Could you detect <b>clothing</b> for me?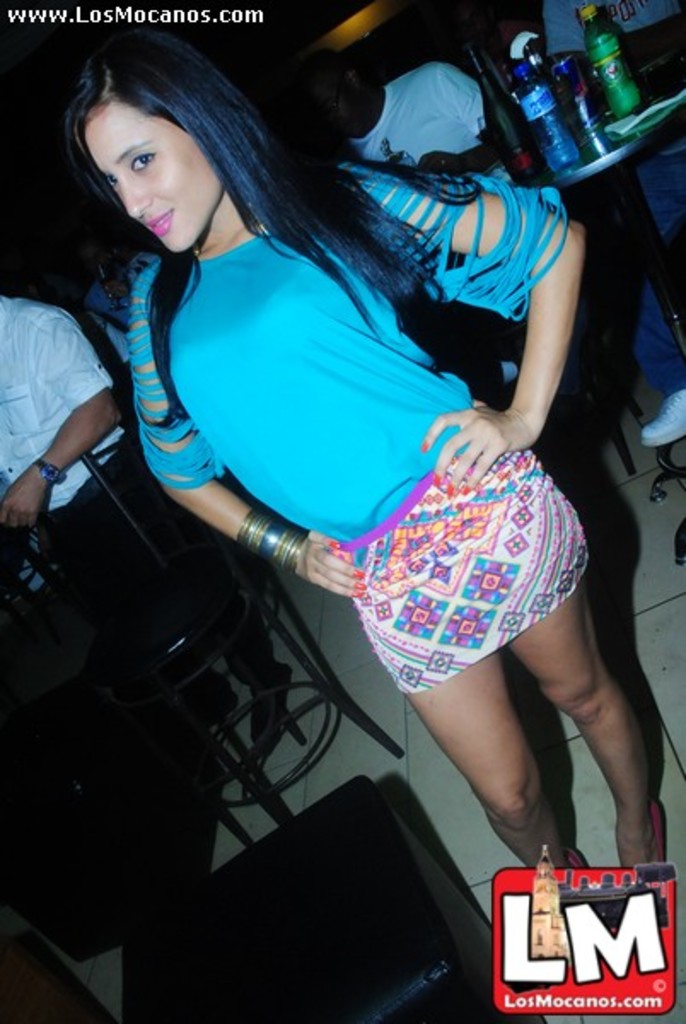
Detection result: {"left": 0, "top": 292, "right": 312, "bottom": 683}.
